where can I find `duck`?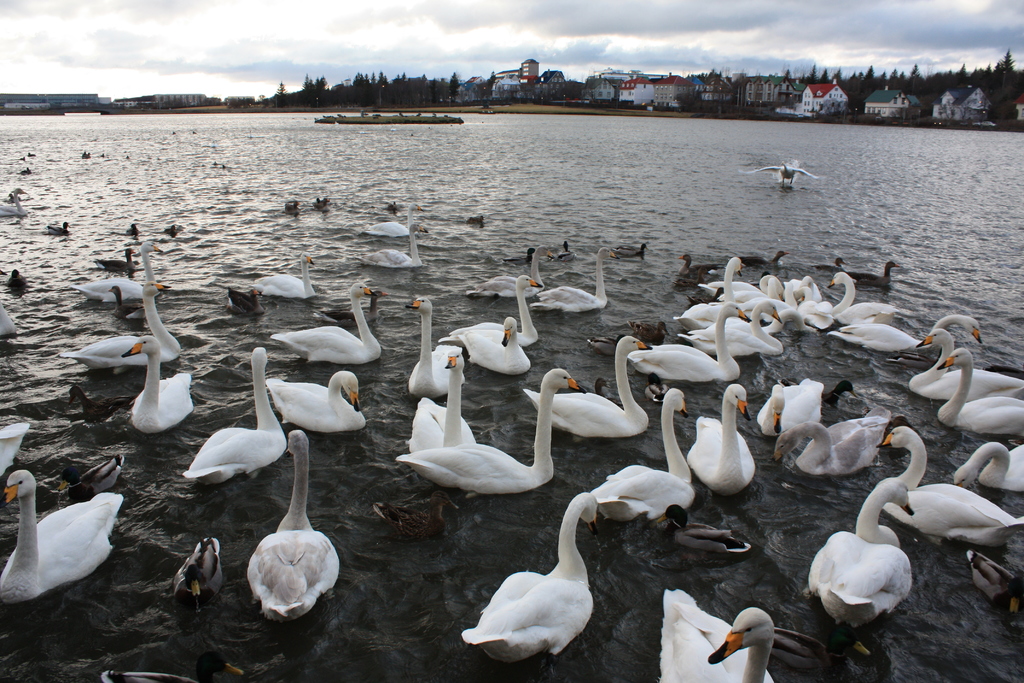
You can find it at bbox=(0, 468, 127, 602).
